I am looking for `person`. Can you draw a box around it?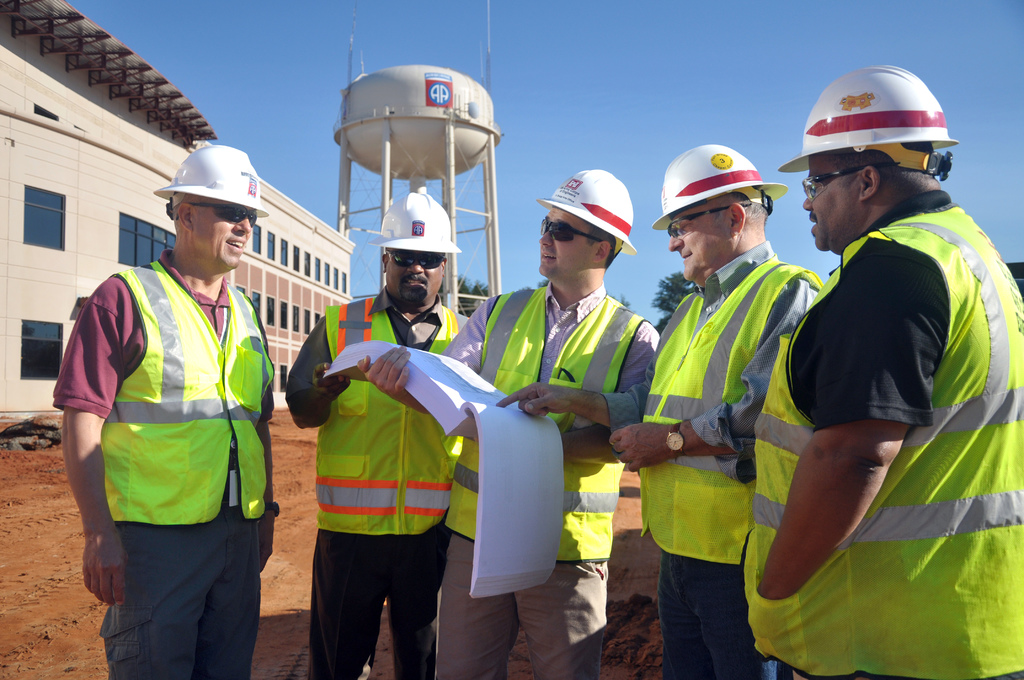
Sure, the bounding box is detection(755, 70, 1023, 674).
